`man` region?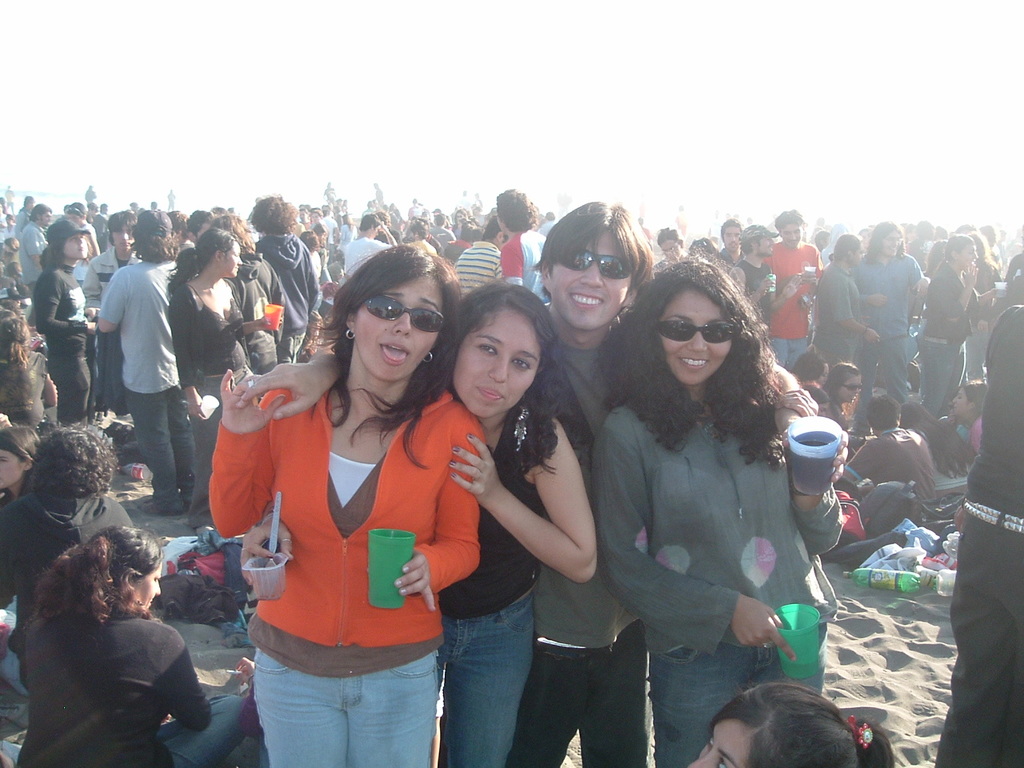
(left=17, top=202, right=50, bottom=299)
